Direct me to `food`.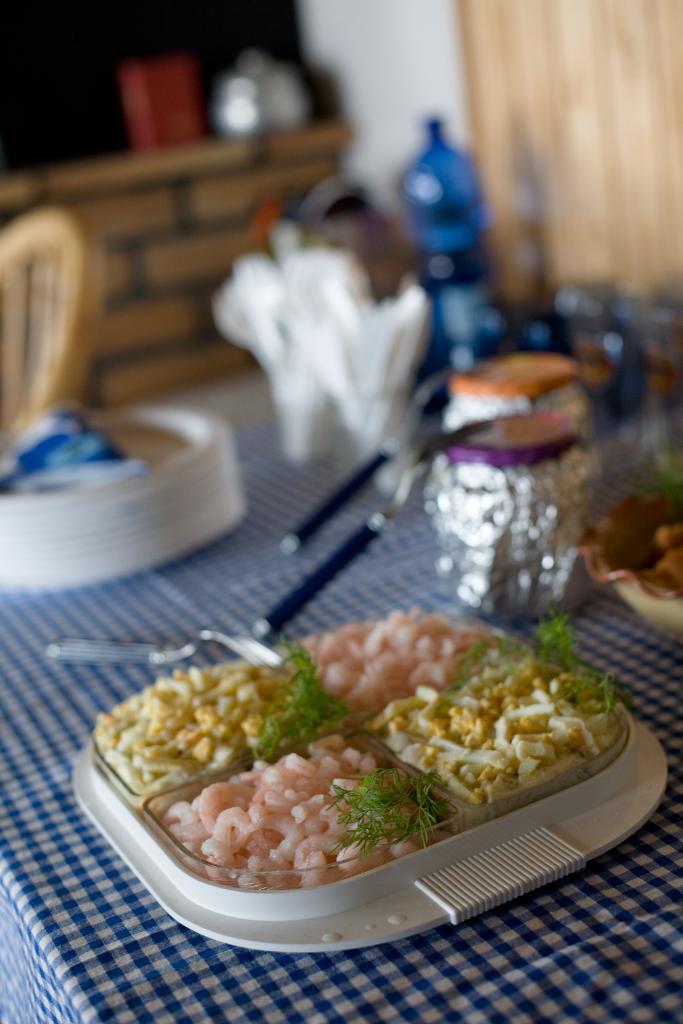
Direction: 575, 469, 682, 595.
